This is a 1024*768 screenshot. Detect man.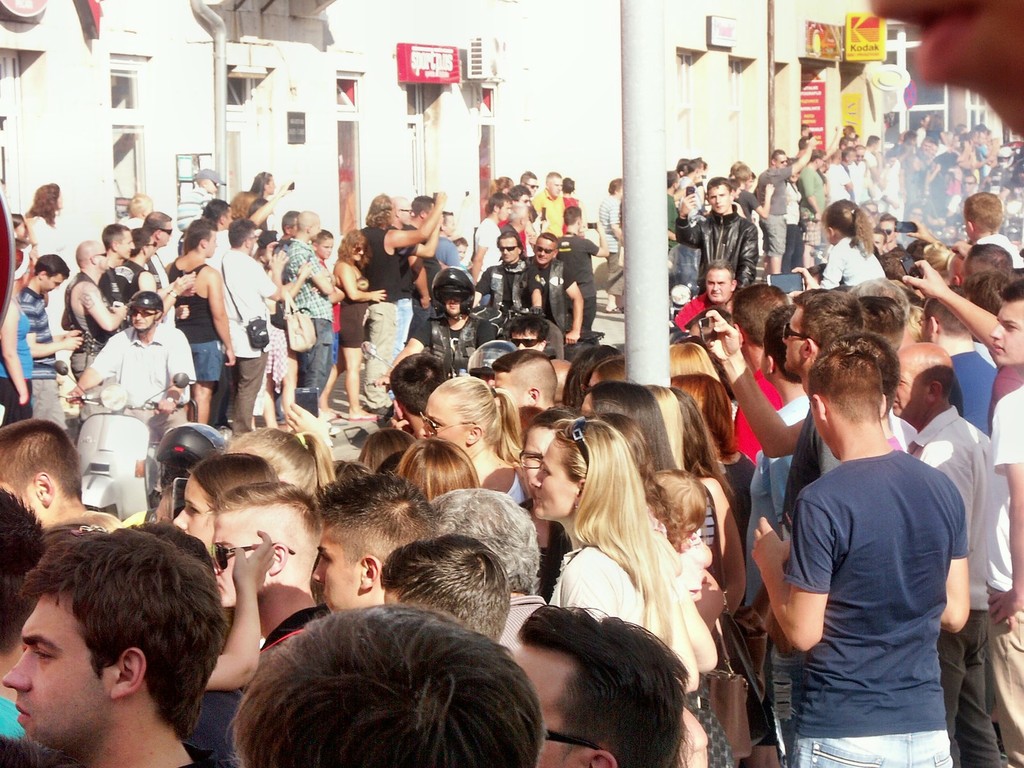
box(61, 286, 200, 466).
